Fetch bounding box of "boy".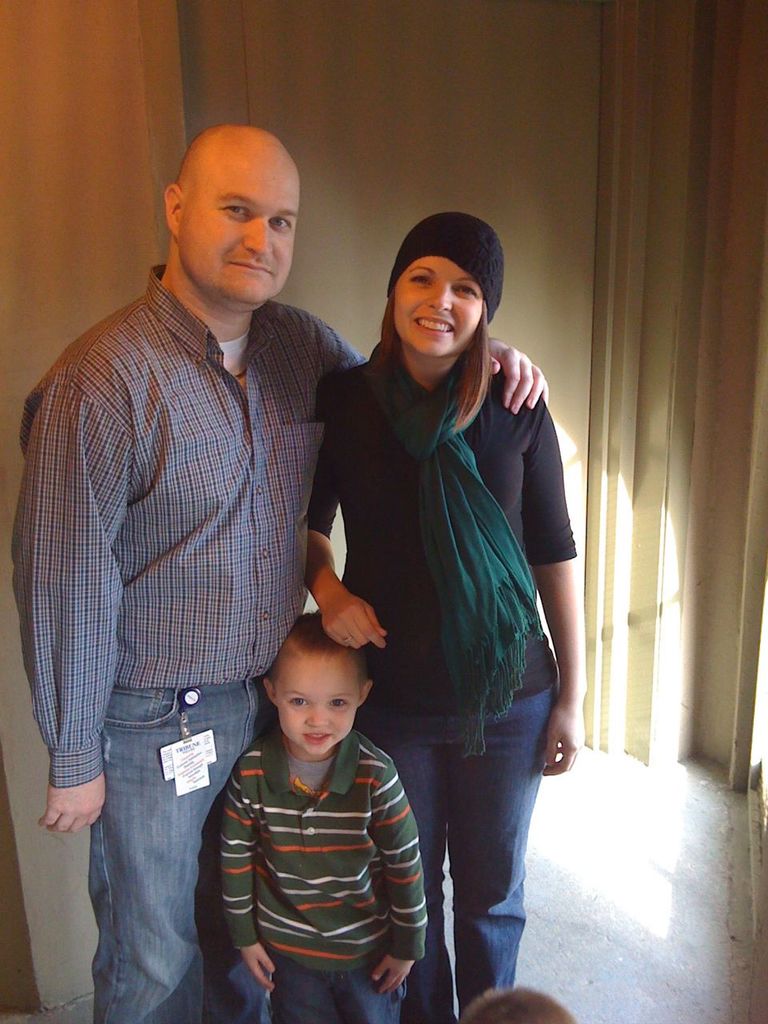
Bbox: region(190, 588, 436, 1013).
